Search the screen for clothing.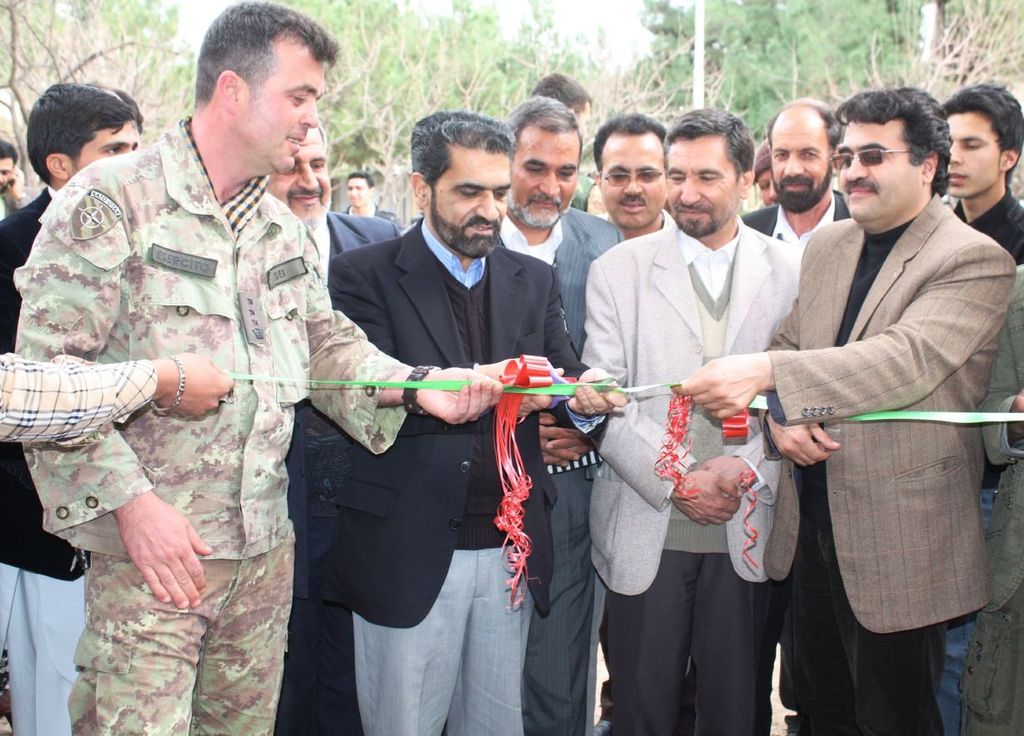
Found at [751,134,1001,706].
